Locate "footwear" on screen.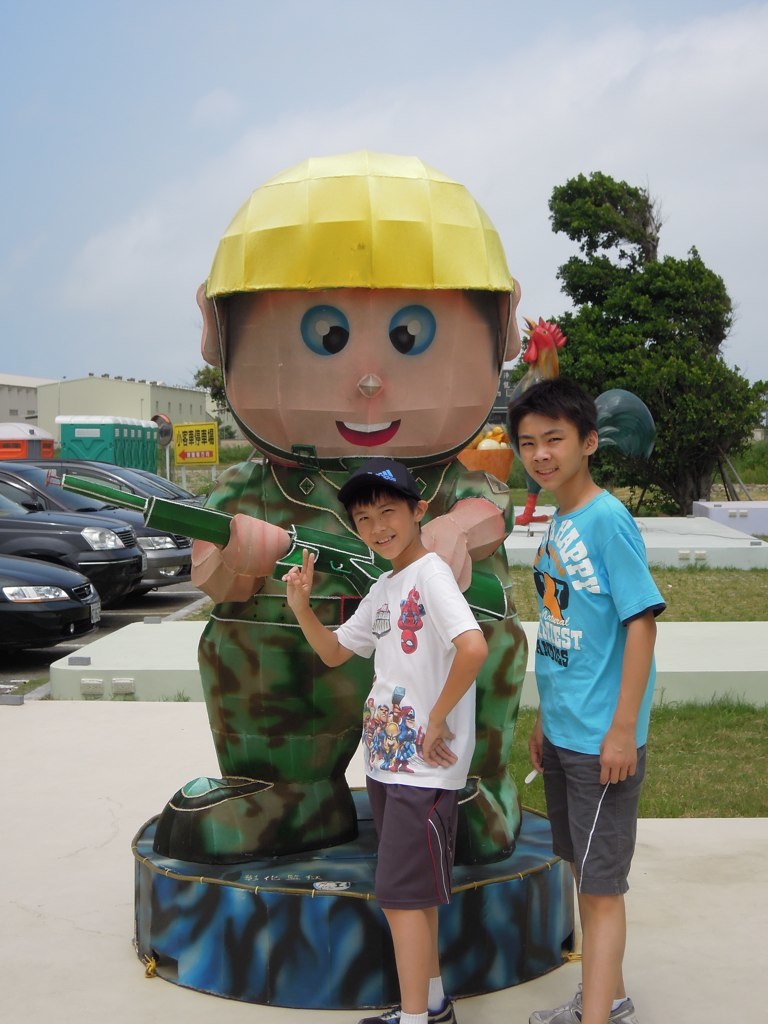
On screen at bbox(420, 995, 456, 1023).
